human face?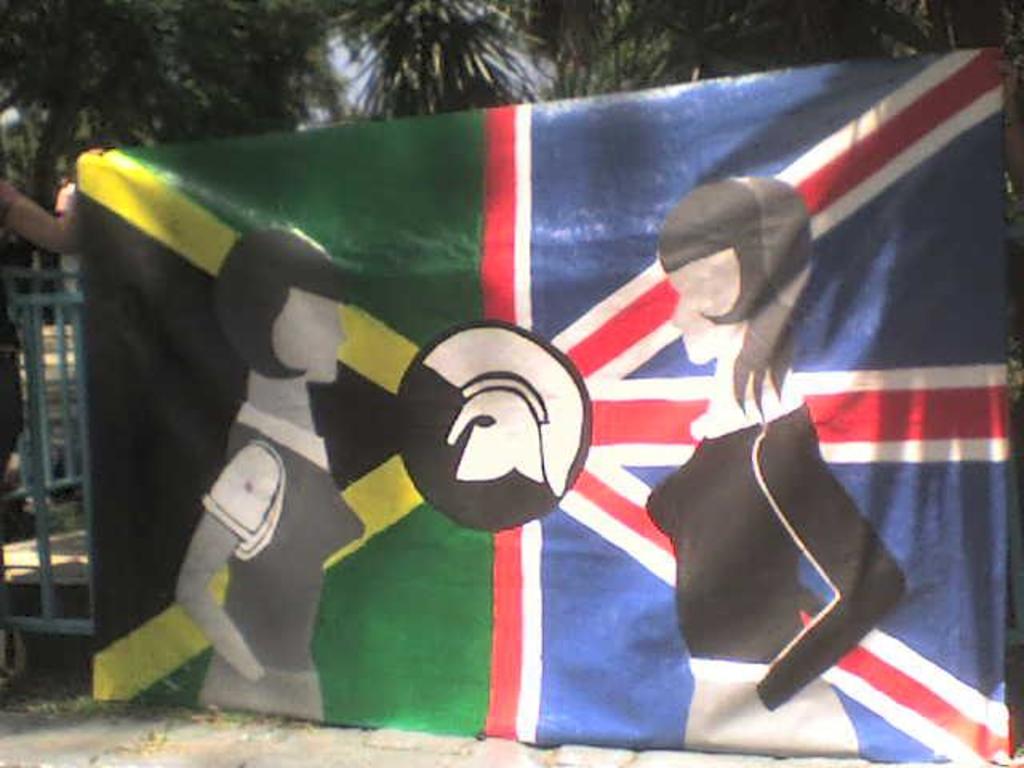
[272,290,344,381]
